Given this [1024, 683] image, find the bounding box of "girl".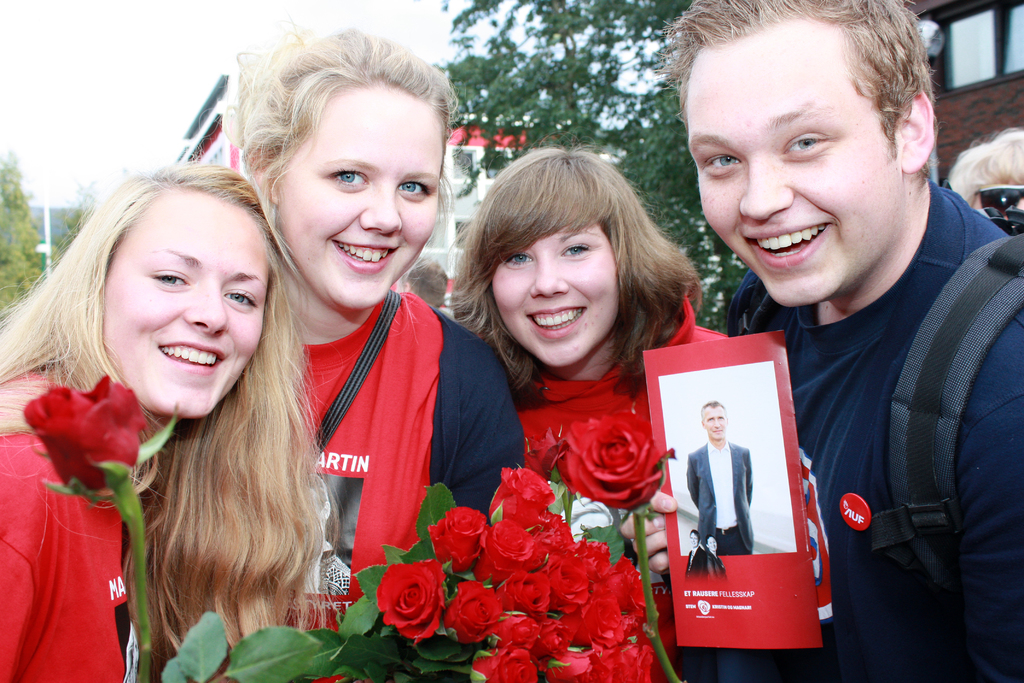
select_region(202, 17, 541, 682).
